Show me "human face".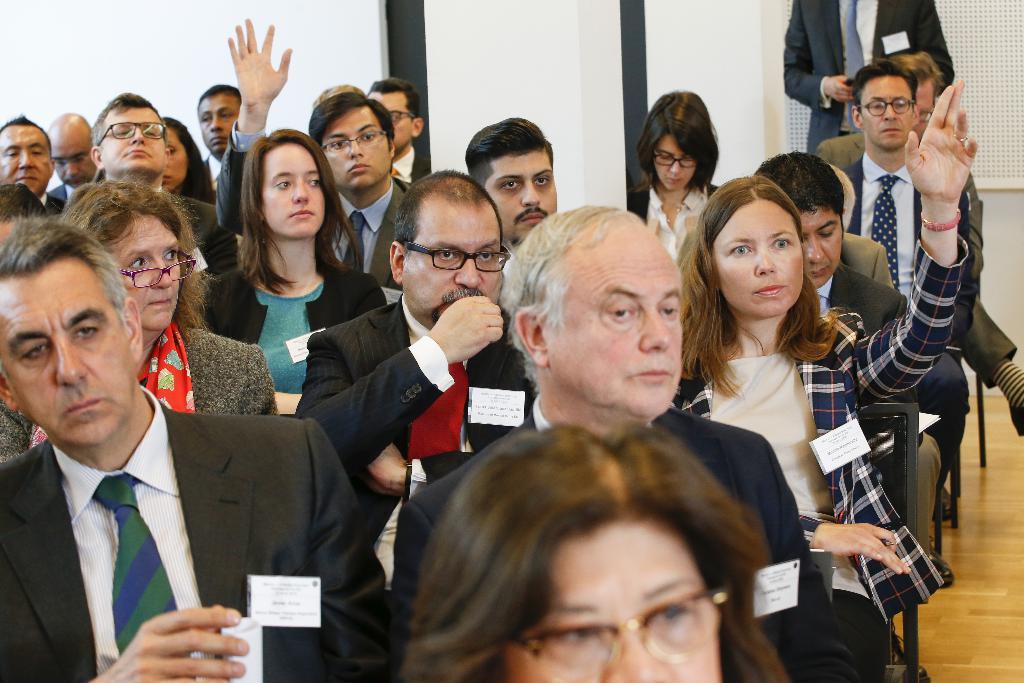
"human face" is here: [left=330, top=115, right=388, bottom=183].
